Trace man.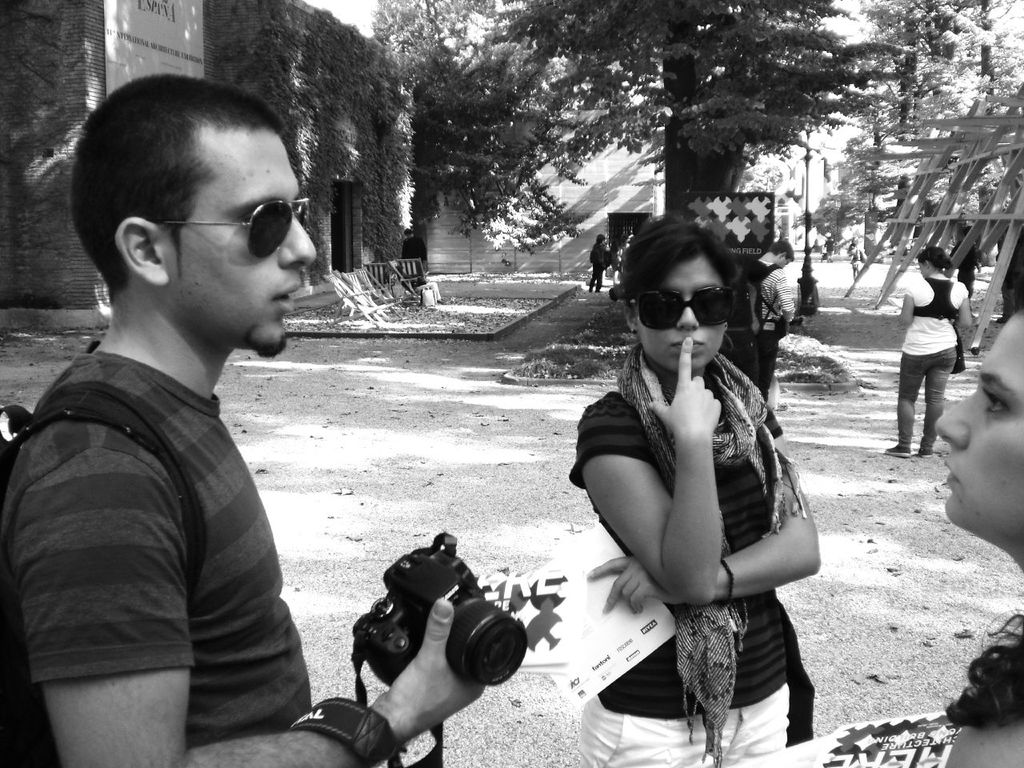
Traced to bbox=[739, 238, 797, 399].
